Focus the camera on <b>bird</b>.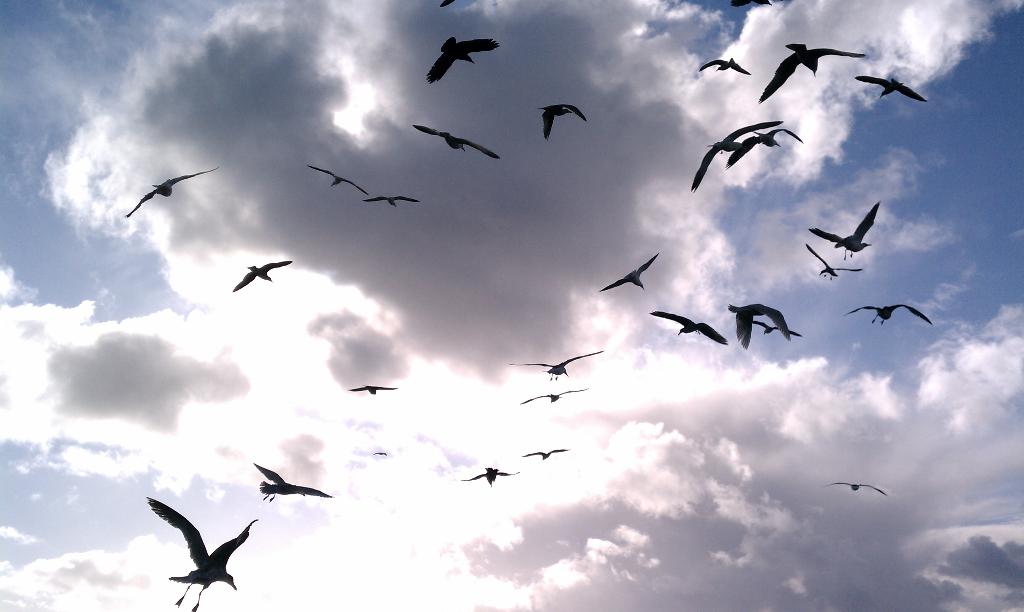
Focus region: [x1=144, y1=497, x2=260, y2=611].
